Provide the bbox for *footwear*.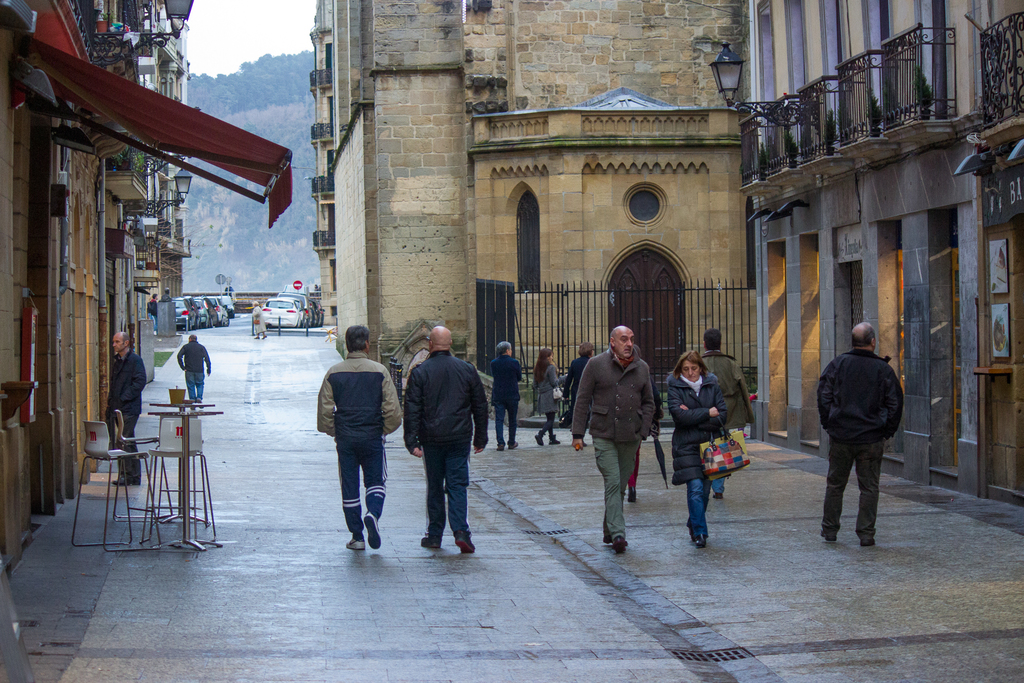
[x1=610, y1=536, x2=629, y2=557].
